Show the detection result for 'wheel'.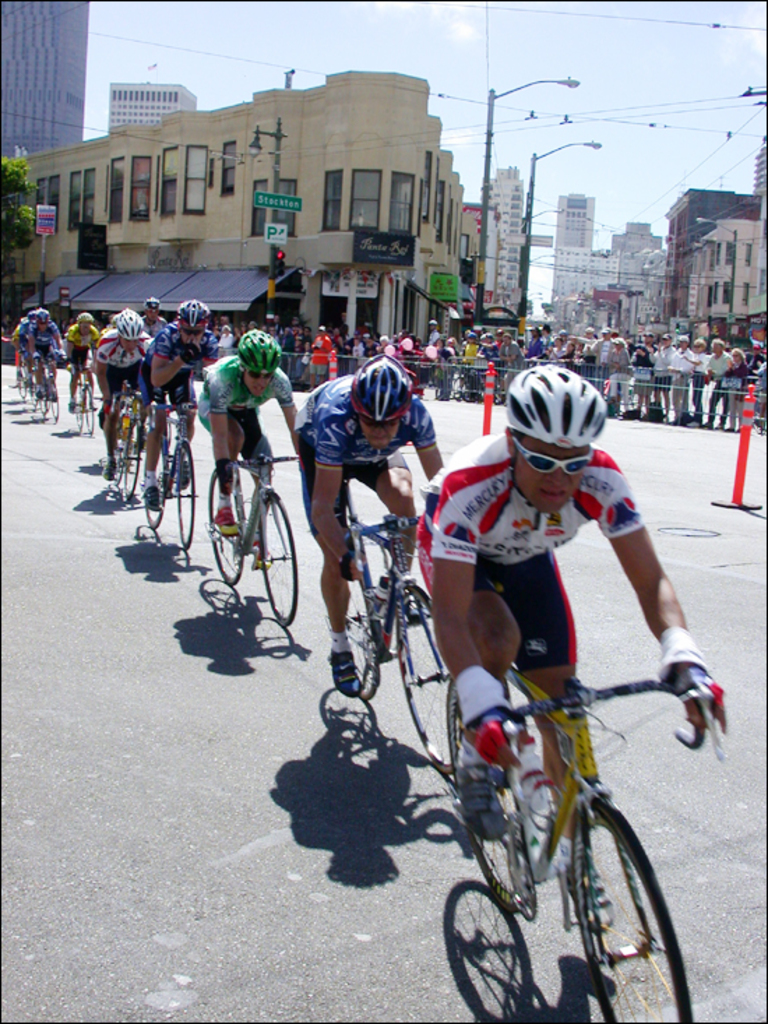
<bbox>121, 433, 134, 490</bbox>.
